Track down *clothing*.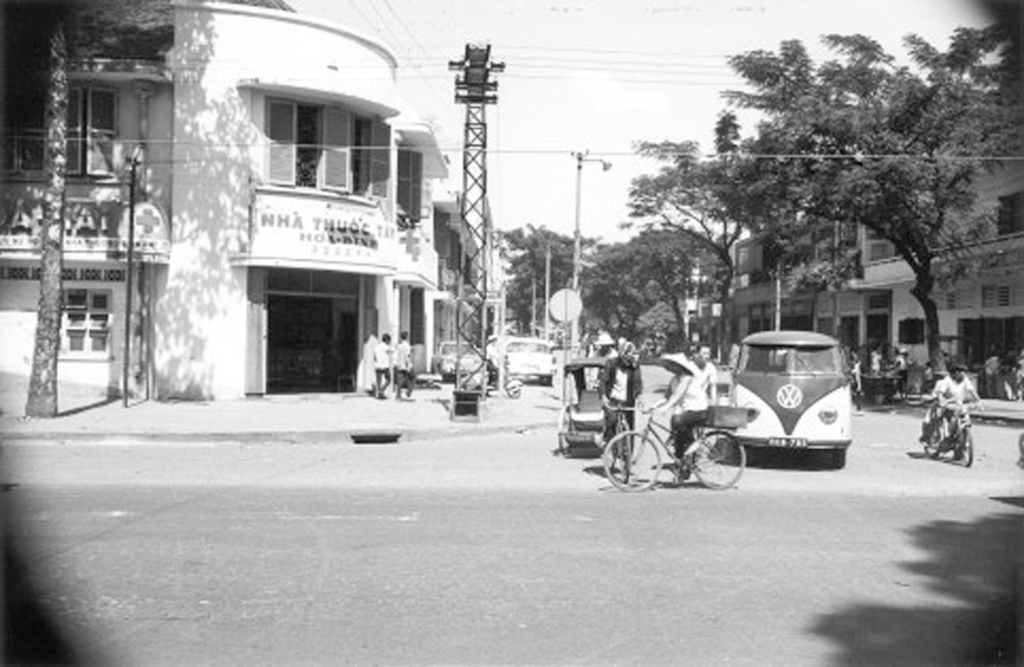
Tracked to <box>488,344,496,394</box>.
